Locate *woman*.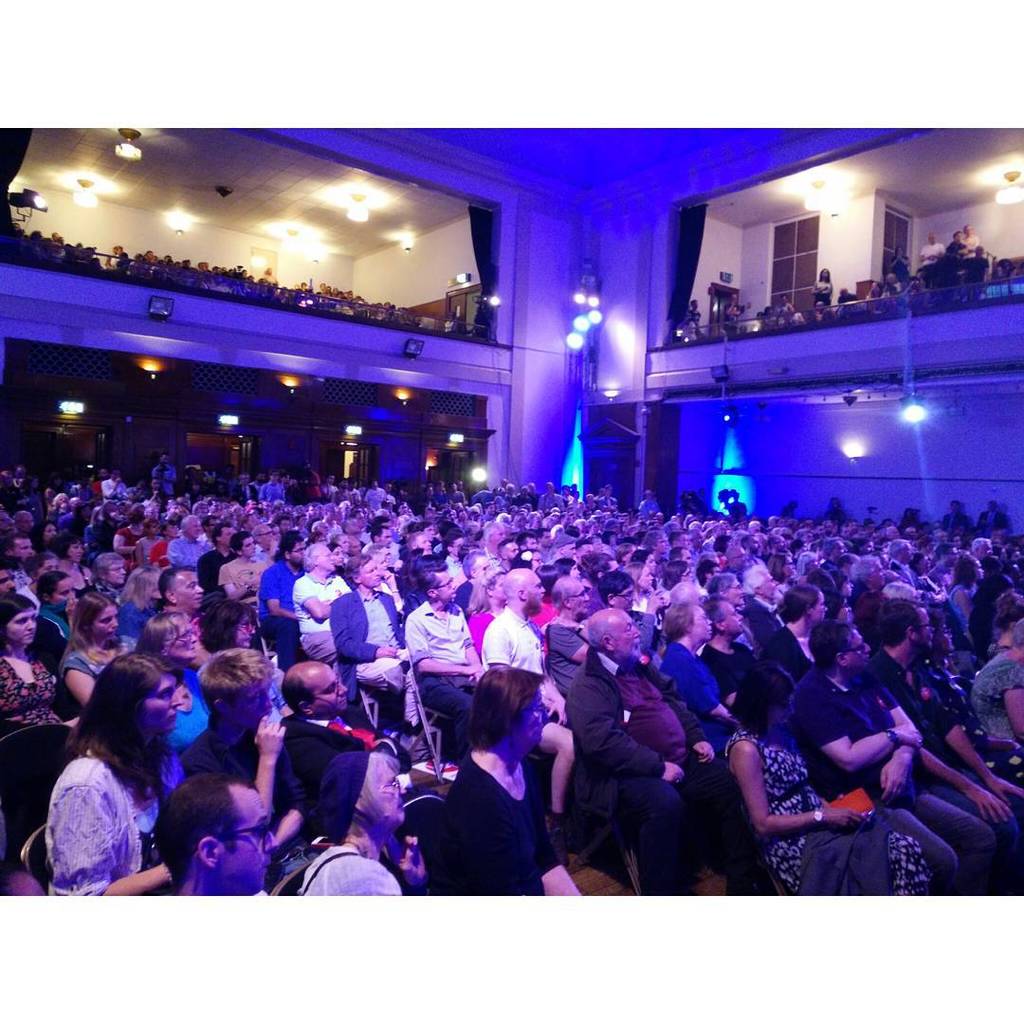
Bounding box: l=890, t=247, r=910, b=289.
